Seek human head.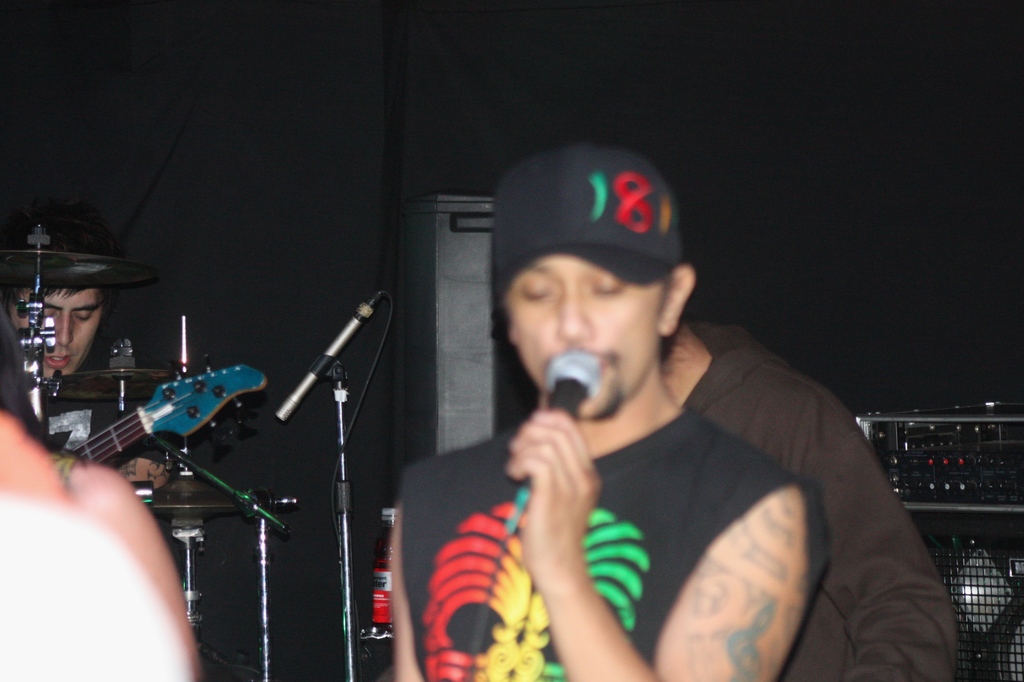
left=3, top=205, right=110, bottom=381.
